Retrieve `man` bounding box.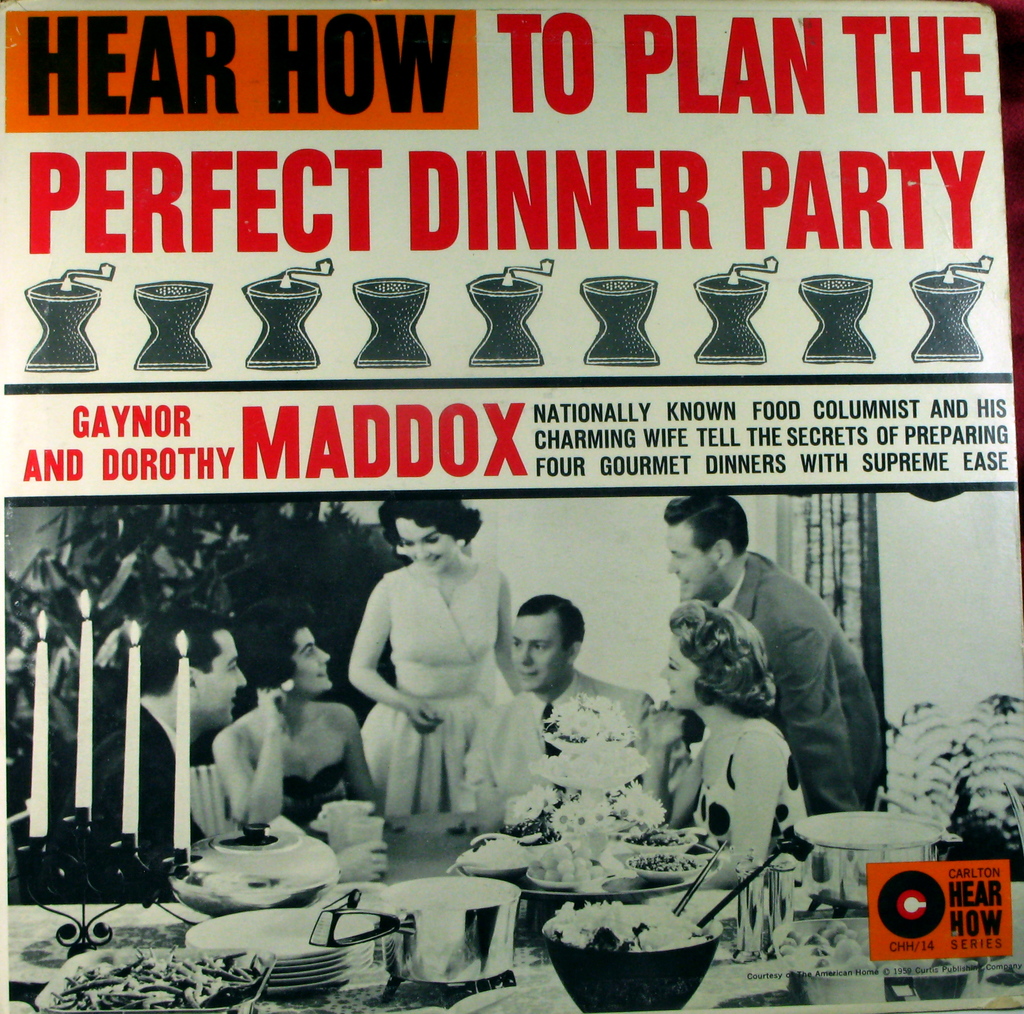
Bounding box: 460,595,655,825.
